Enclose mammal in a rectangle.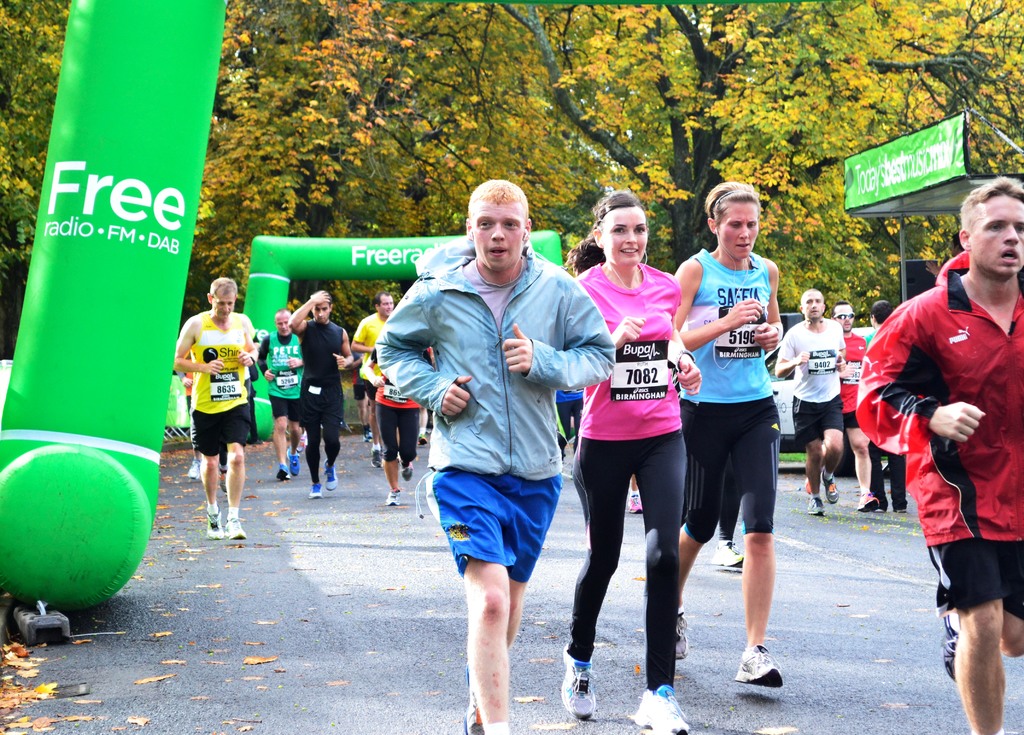
286 293 356 500.
